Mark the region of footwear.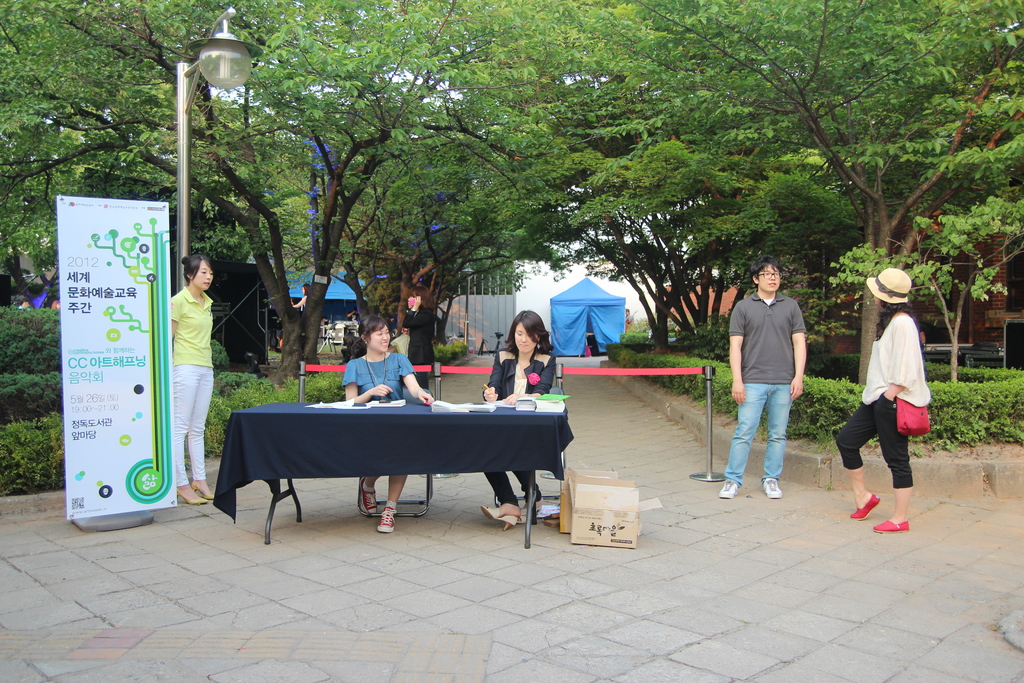
Region: (716,479,737,496).
